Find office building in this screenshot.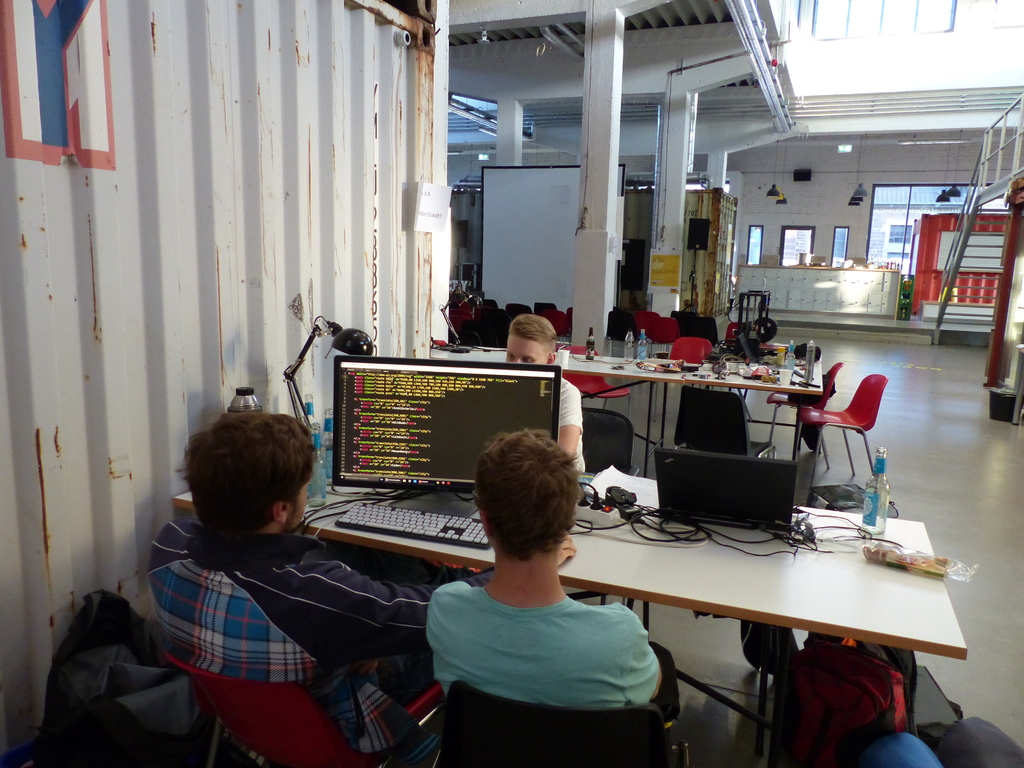
The bounding box for office building is {"left": 45, "top": 55, "right": 1023, "bottom": 767}.
